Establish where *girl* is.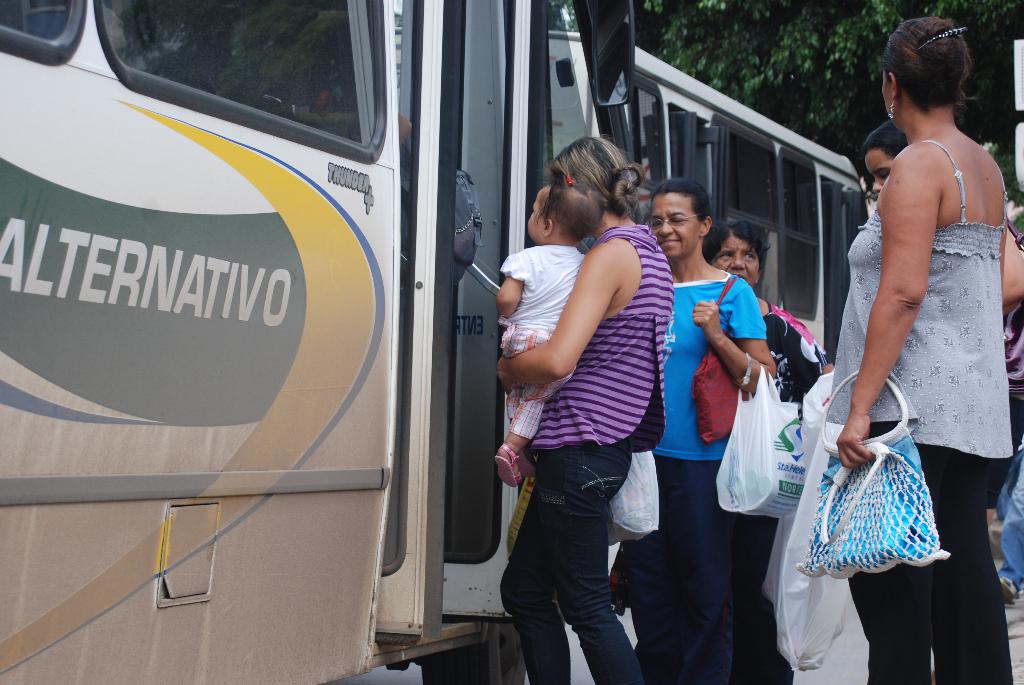
Established at <box>497,180,587,487</box>.
